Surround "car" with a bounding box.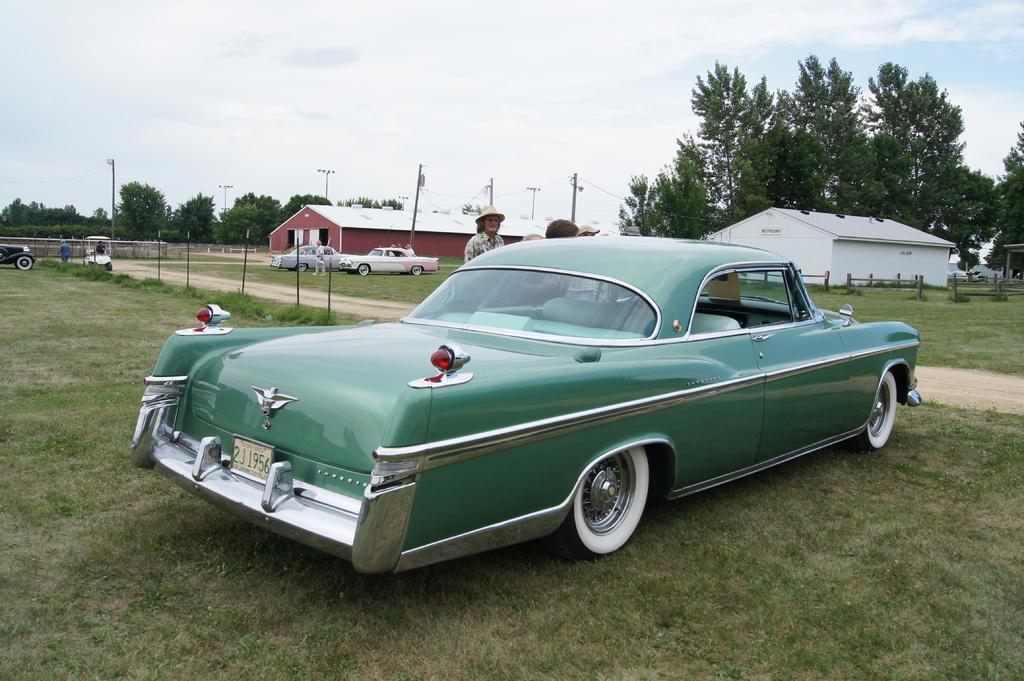
box(273, 246, 358, 272).
